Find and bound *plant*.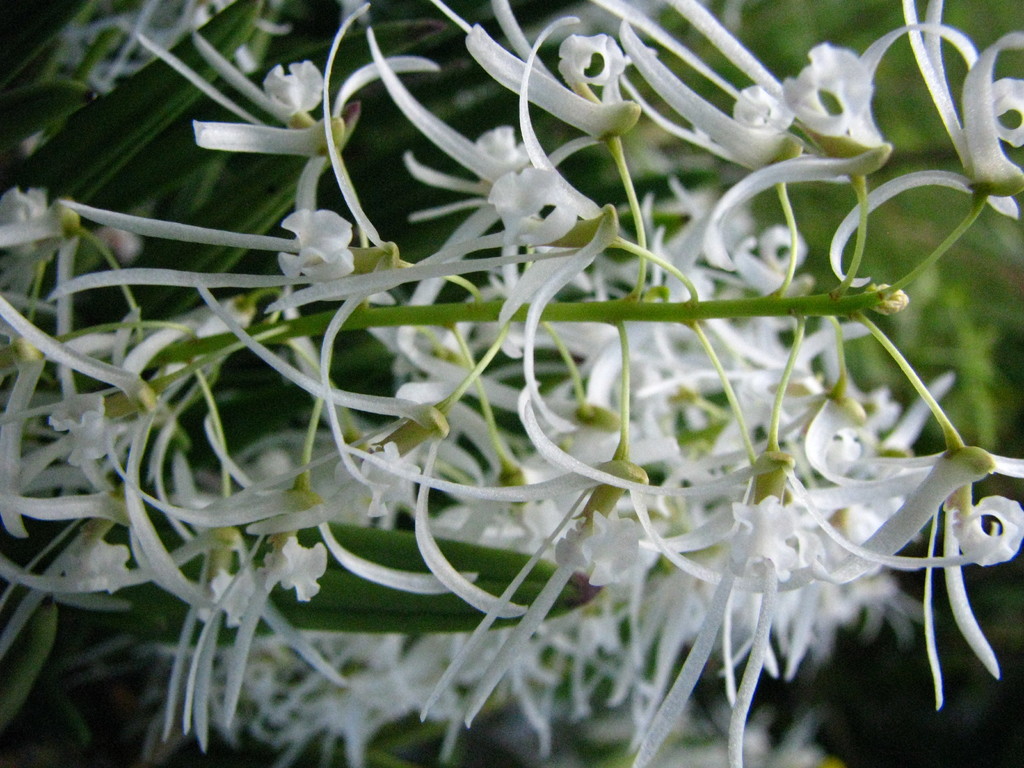
Bound: 36:3:1023:765.
